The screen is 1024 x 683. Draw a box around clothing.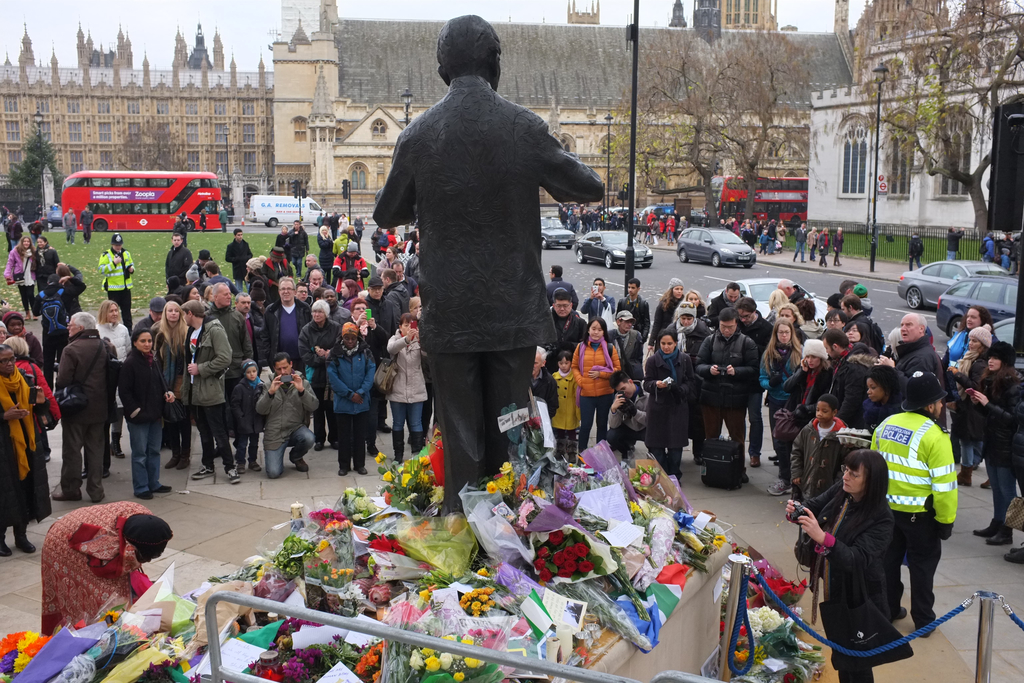
259 373 318 473.
